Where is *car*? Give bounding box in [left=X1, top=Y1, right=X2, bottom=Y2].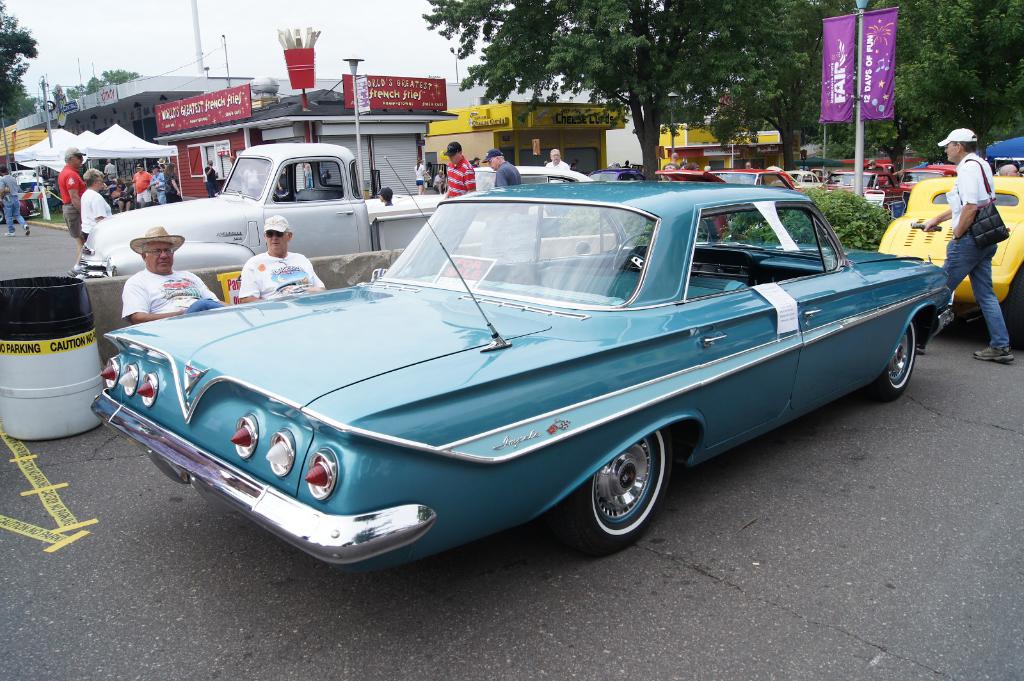
[left=653, top=168, right=799, bottom=187].
